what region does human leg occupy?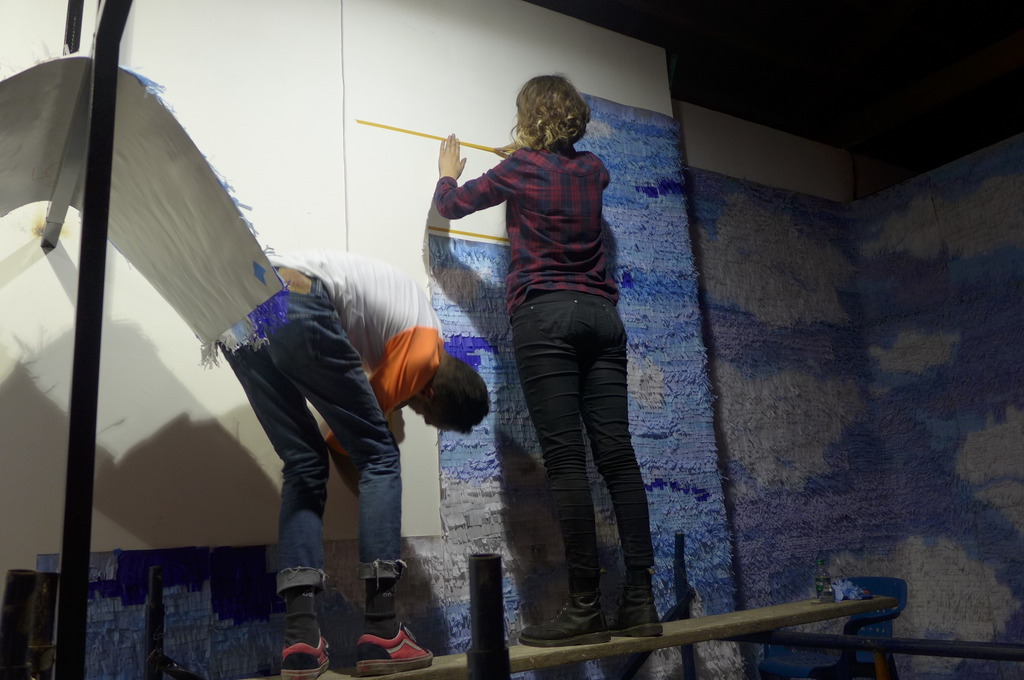
pyautogui.locateOnScreen(220, 334, 337, 679).
